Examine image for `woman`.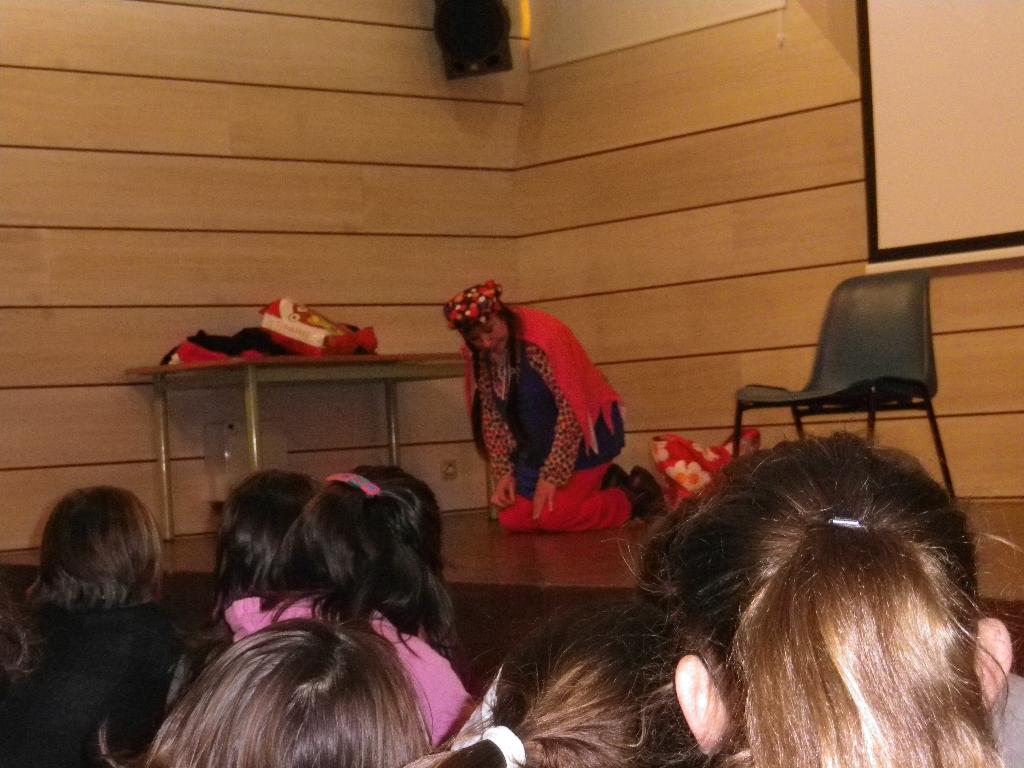
Examination result: [left=442, top=278, right=666, bottom=532].
